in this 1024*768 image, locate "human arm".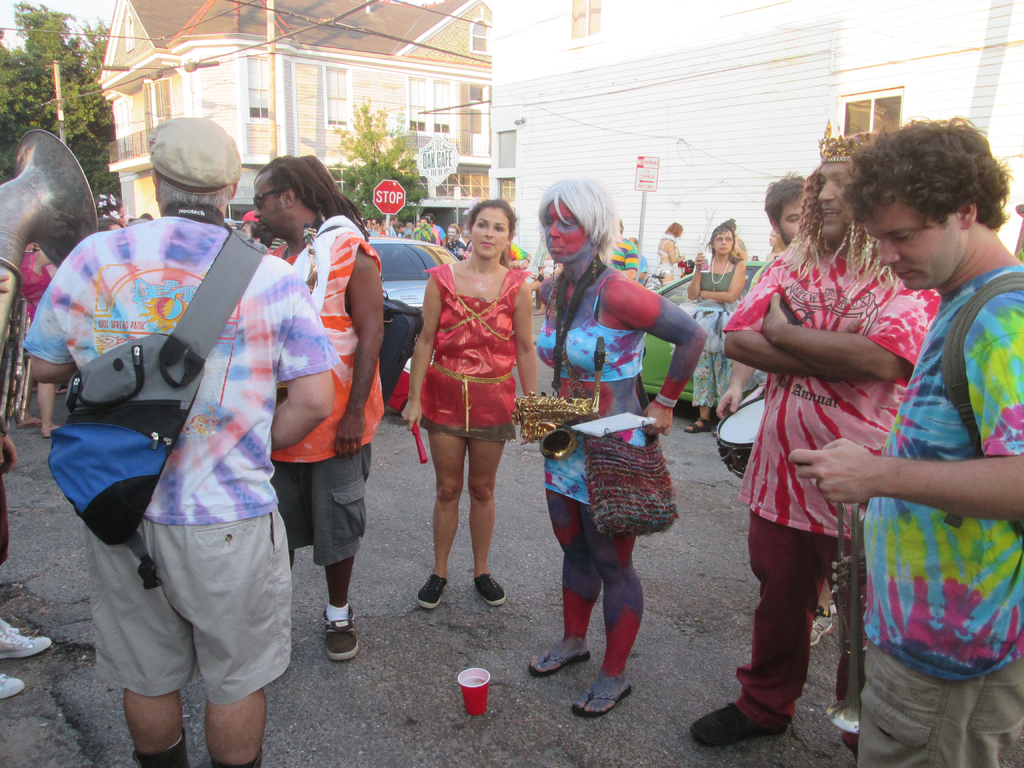
Bounding box: (left=19, top=242, right=56, bottom=304).
